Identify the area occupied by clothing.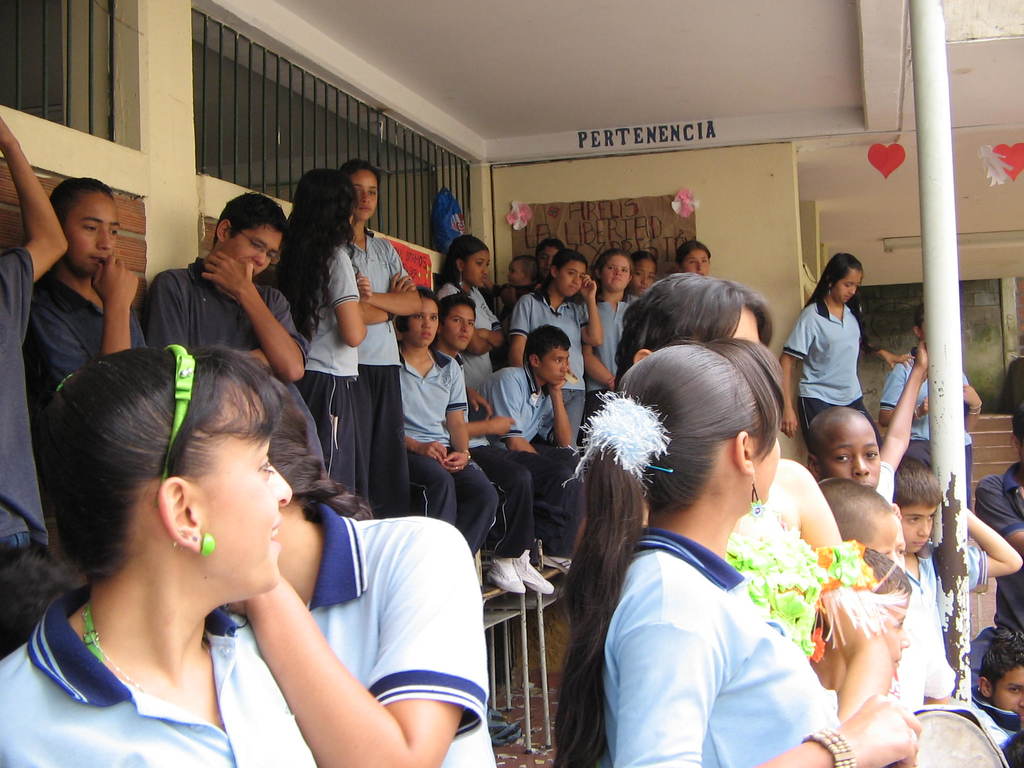
Area: x1=0, y1=244, x2=38, y2=556.
